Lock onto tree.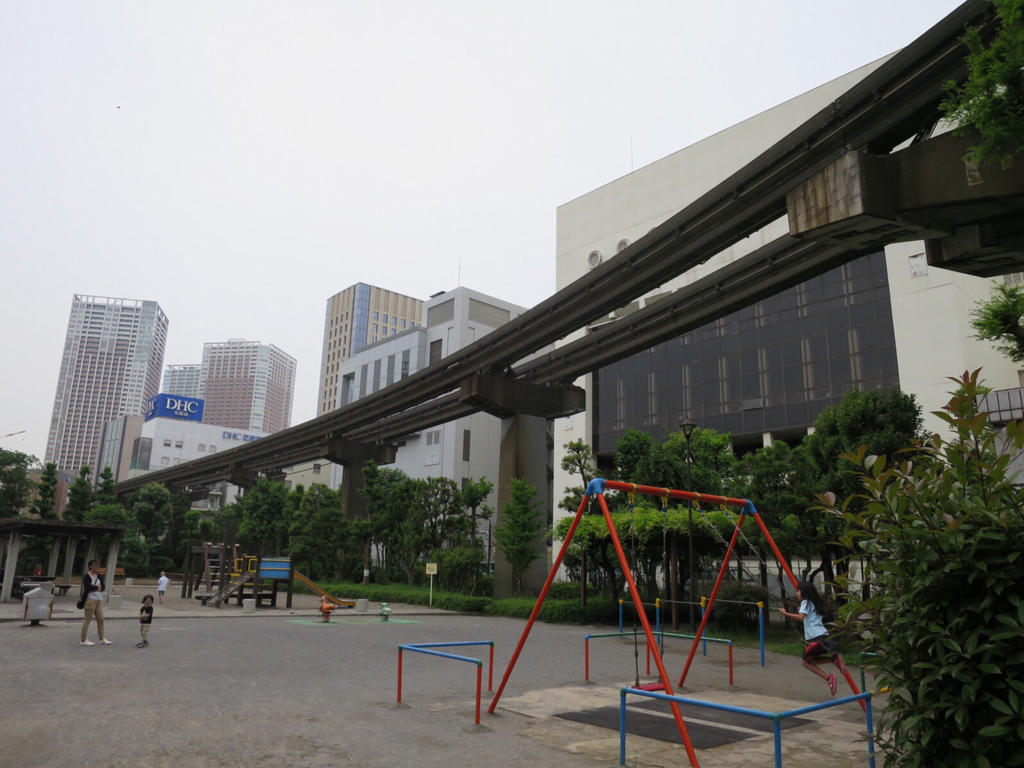
Locked: <region>731, 443, 794, 553</region>.
